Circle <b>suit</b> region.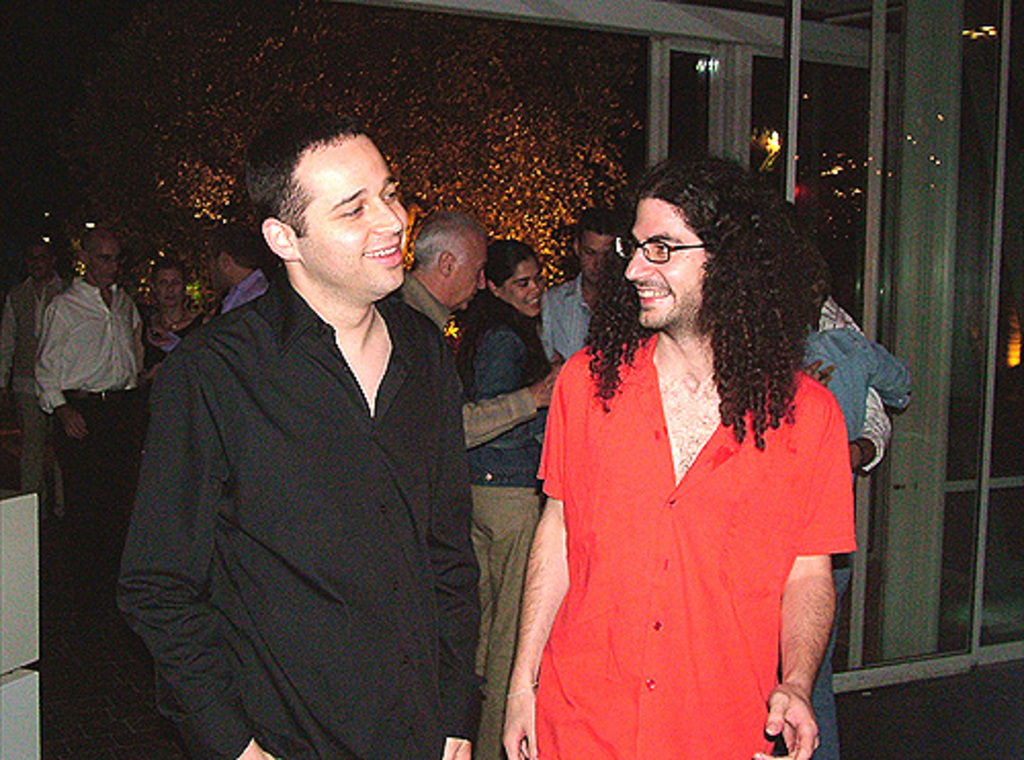
Region: bbox=(111, 193, 502, 752).
